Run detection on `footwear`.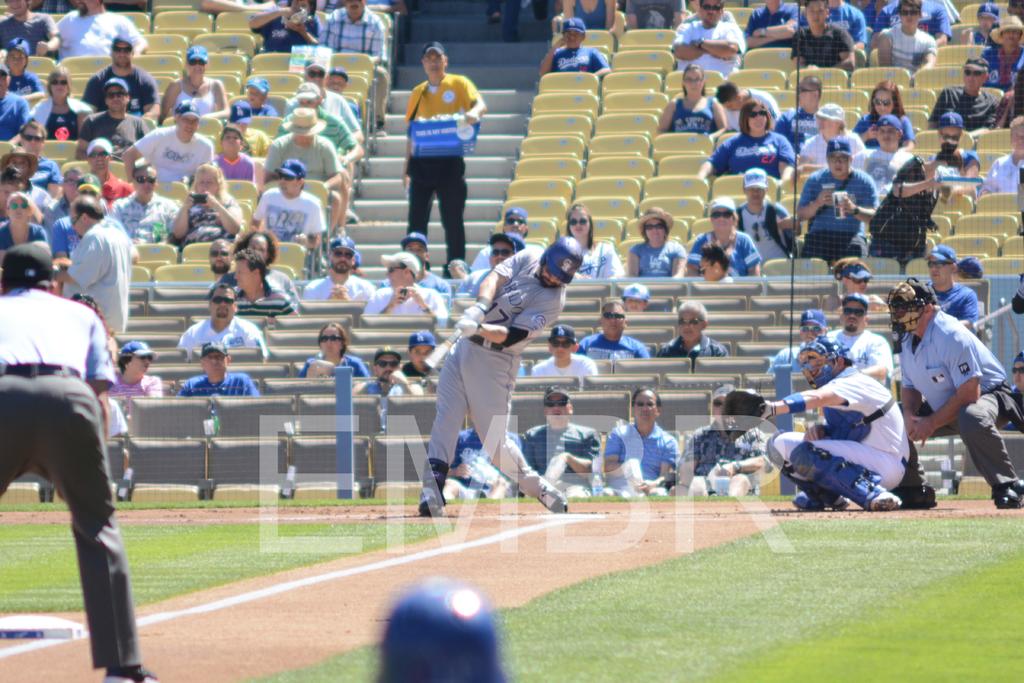
Result: locate(540, 482, 571, 511).
